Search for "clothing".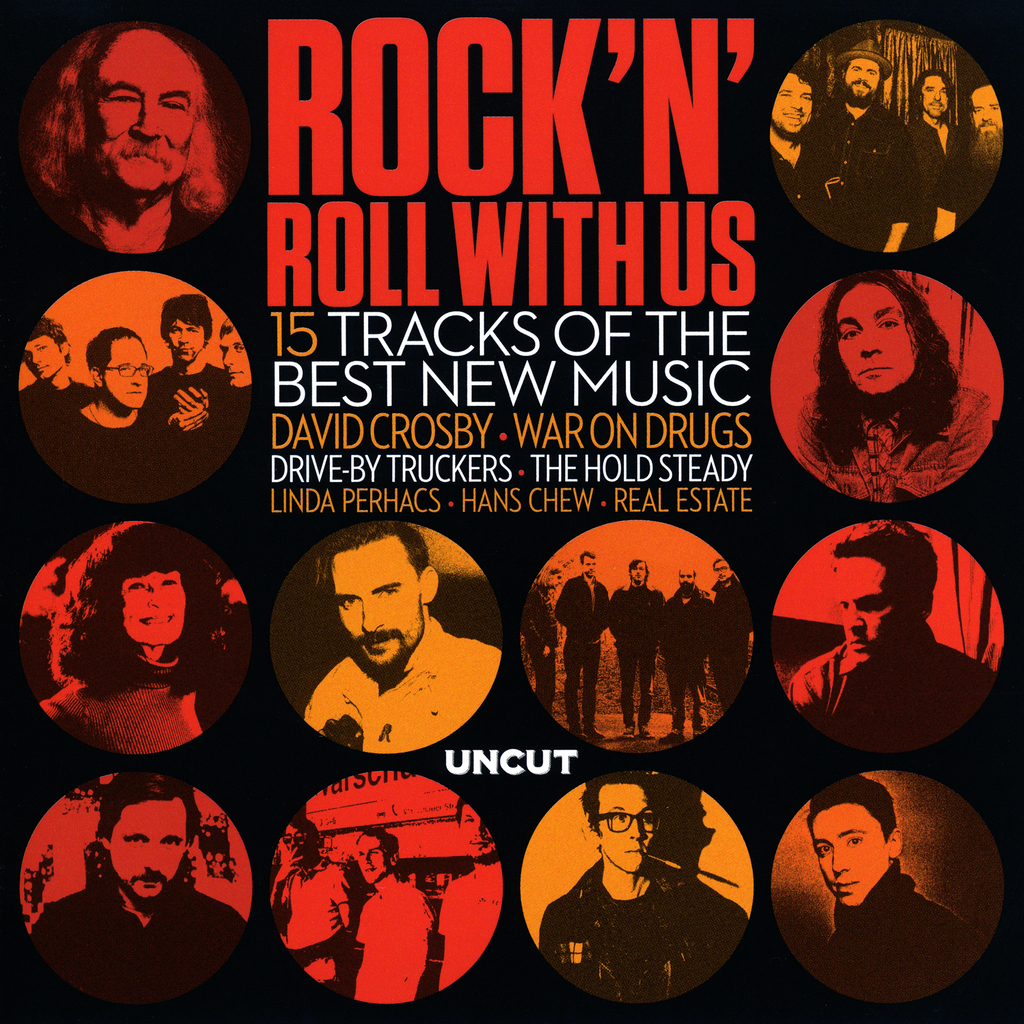
Found at [x1=615, y1=574, x2=659, y2=733].
